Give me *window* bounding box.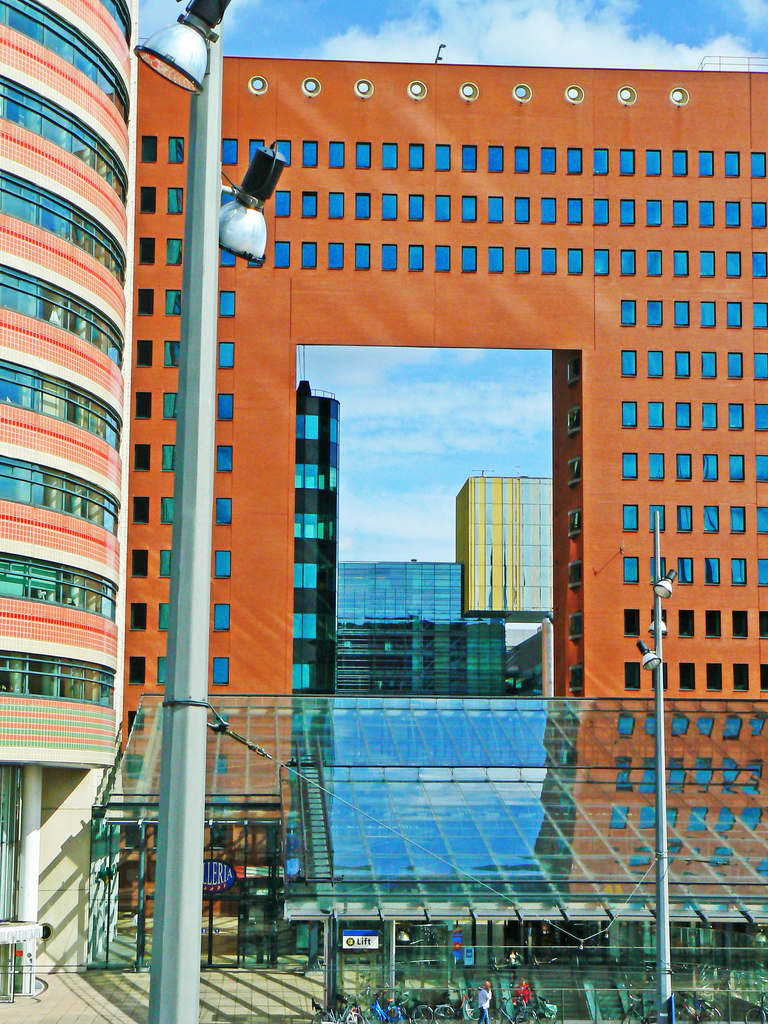
box=[410, 144, 424, 169].
